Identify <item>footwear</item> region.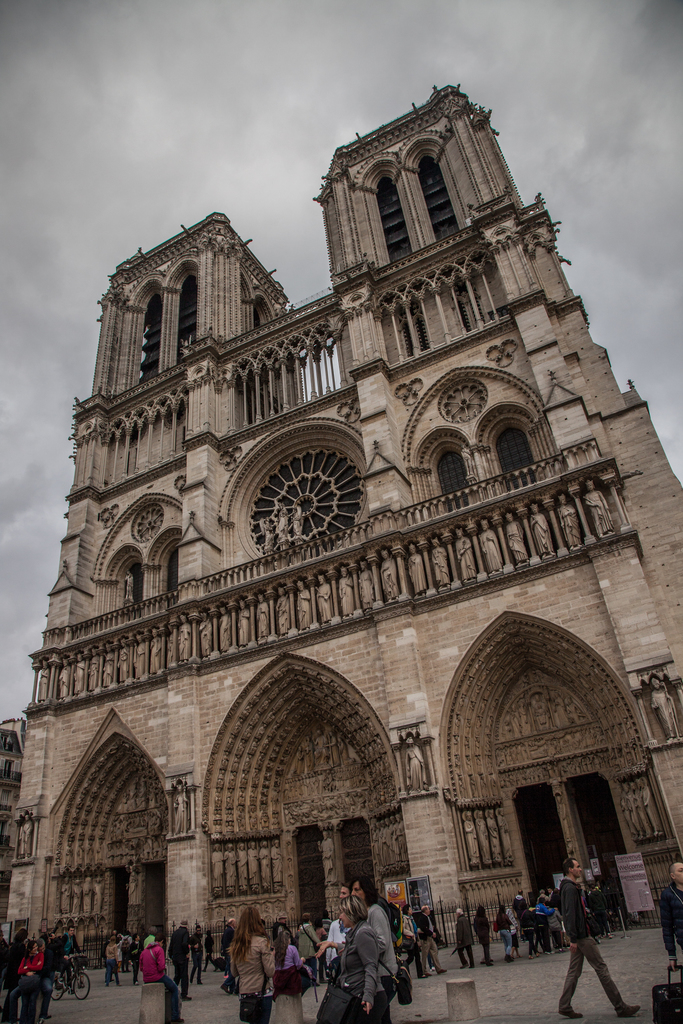
Region: {"x1": 618, "y1": 1004, "x2": 642, "y2": 1016}.
